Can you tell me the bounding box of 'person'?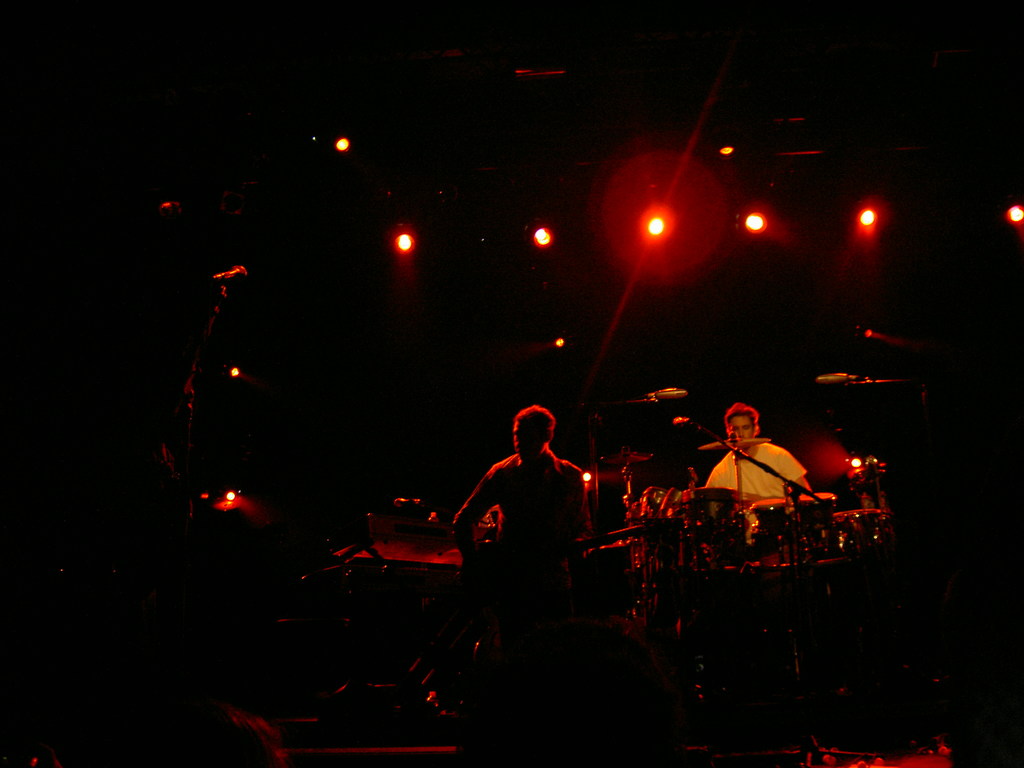
467/390/595/618.
